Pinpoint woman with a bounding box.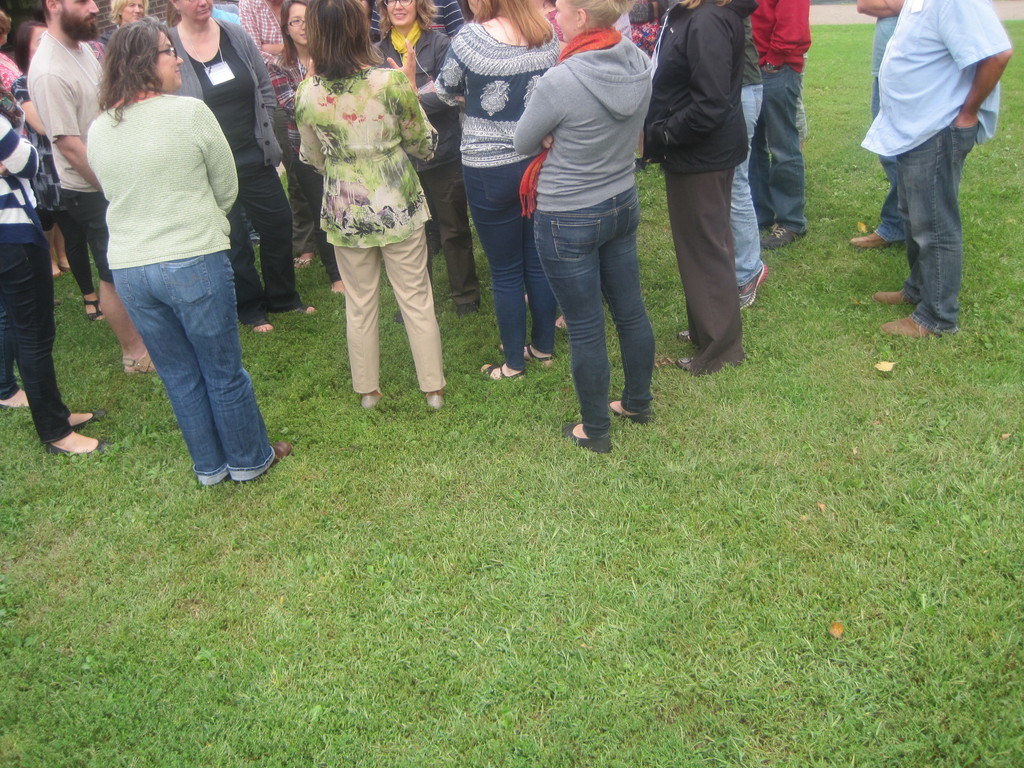
locate(263, 0, 351, 298).
